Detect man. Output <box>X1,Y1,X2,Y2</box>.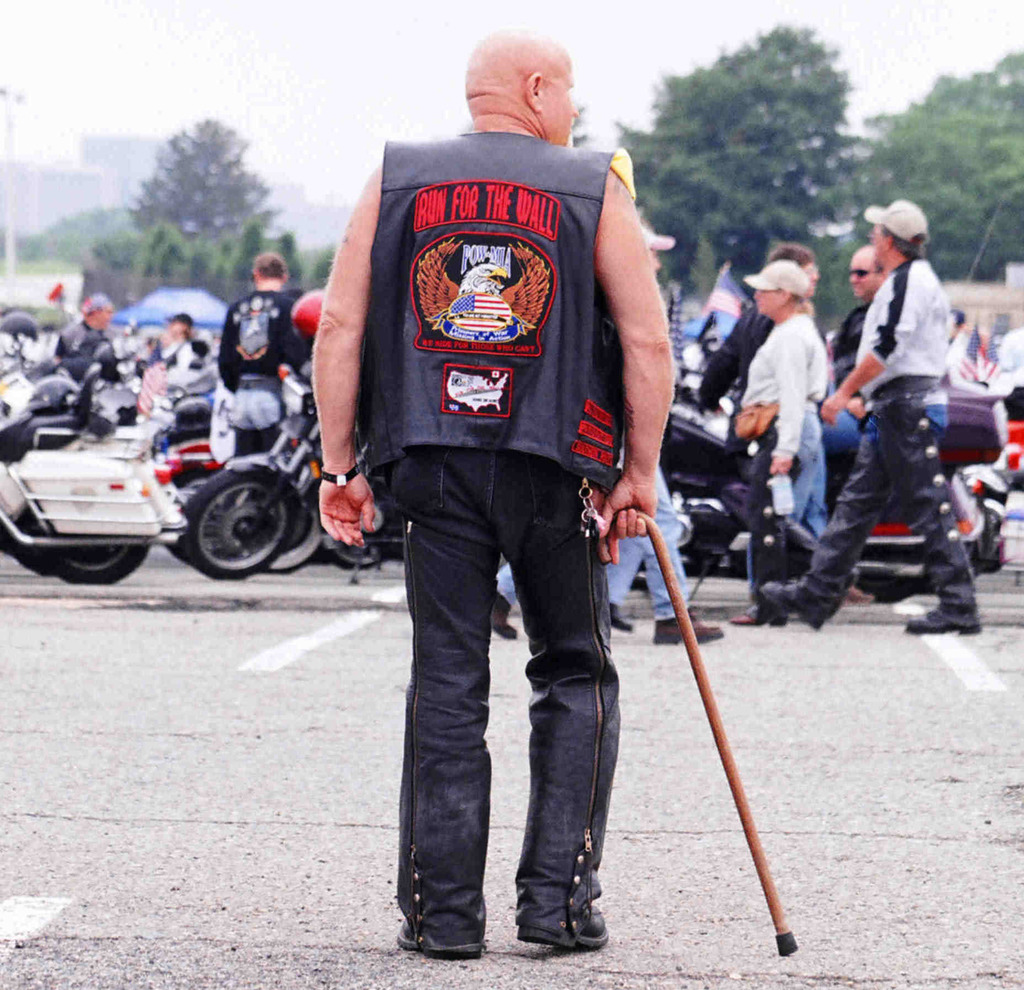
<box>339,37,682,969</box>.
